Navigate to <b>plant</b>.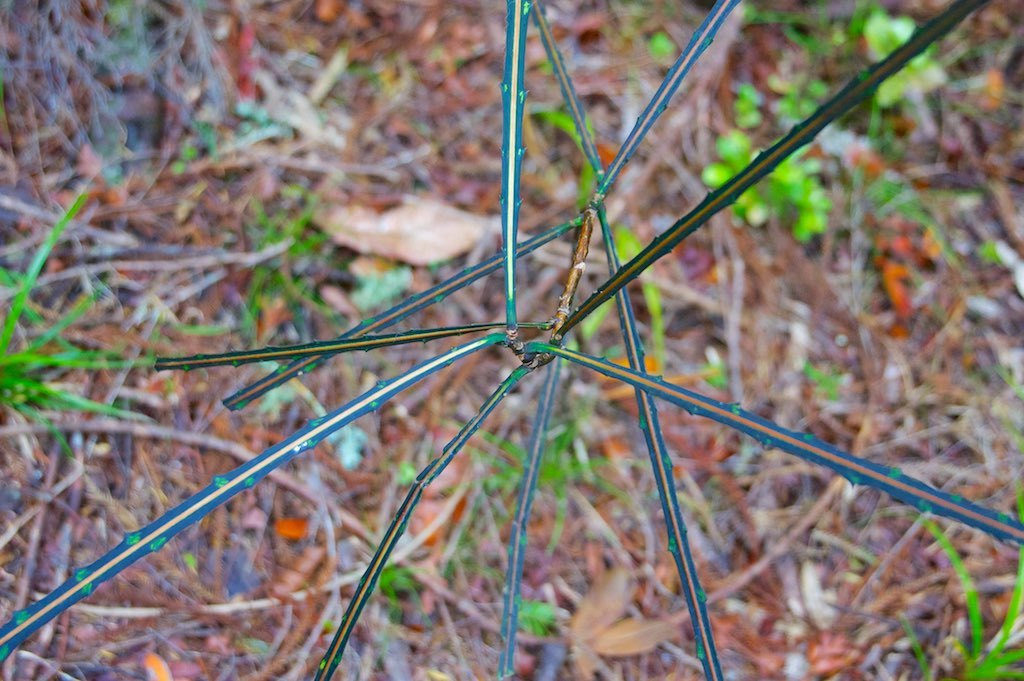
Navigation target: (x1=364, y1=543, x2=421, y2=613).
